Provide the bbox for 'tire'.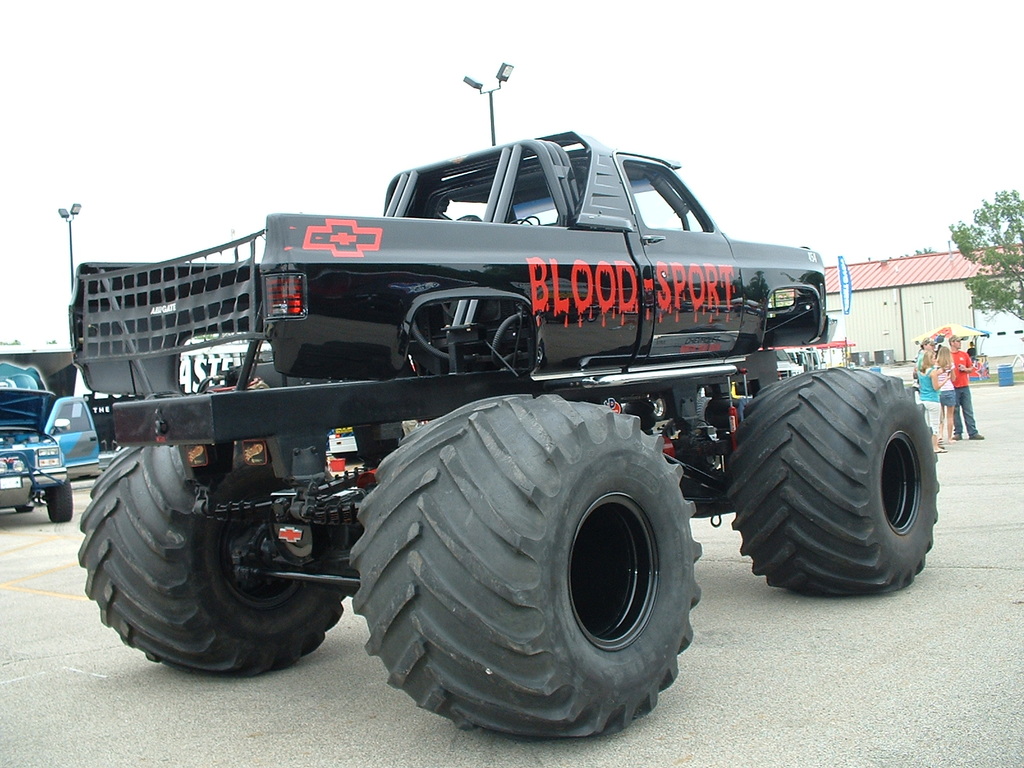
[x1=728, y1=365, x2=939, y2=600].
